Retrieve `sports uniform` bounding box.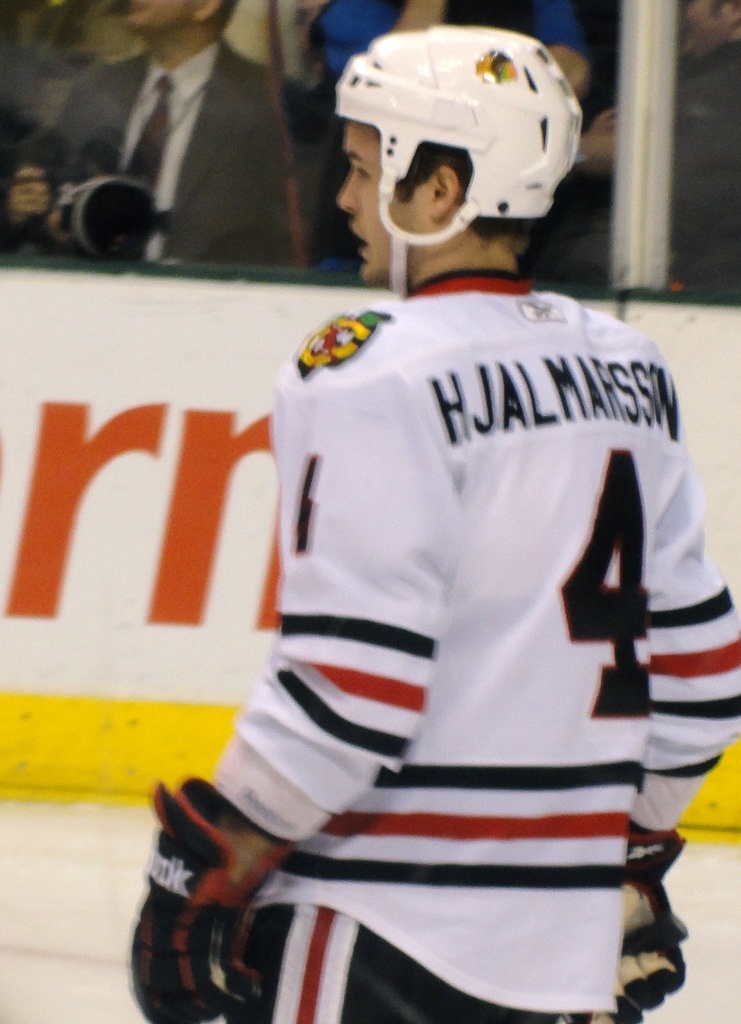
Bounding box: {"x1": 124, "y1": 16, "x2": 736, "y2": 1005}.
